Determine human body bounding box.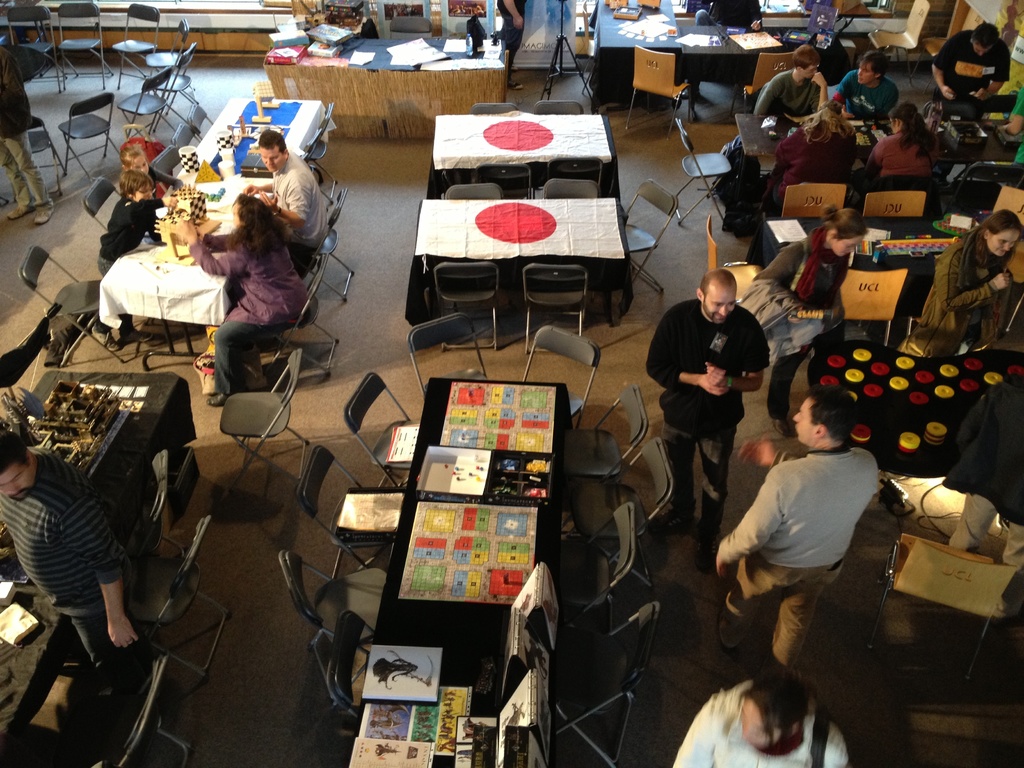
Determined: pyautogui.locateOnScreen(833, 45, 897, 118).
